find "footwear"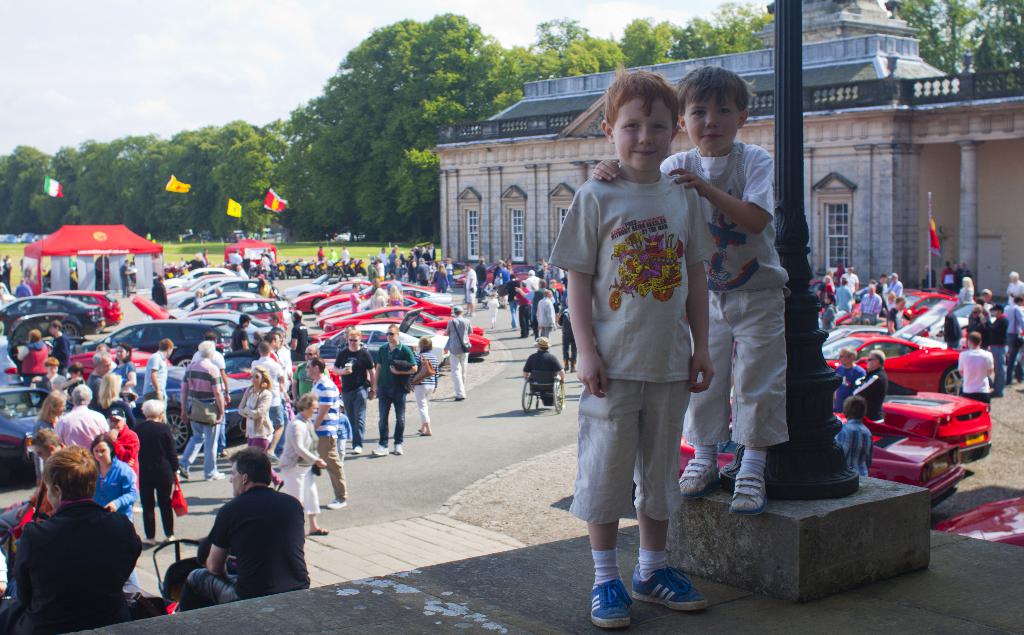
crop(417, 425, 424, 433)
